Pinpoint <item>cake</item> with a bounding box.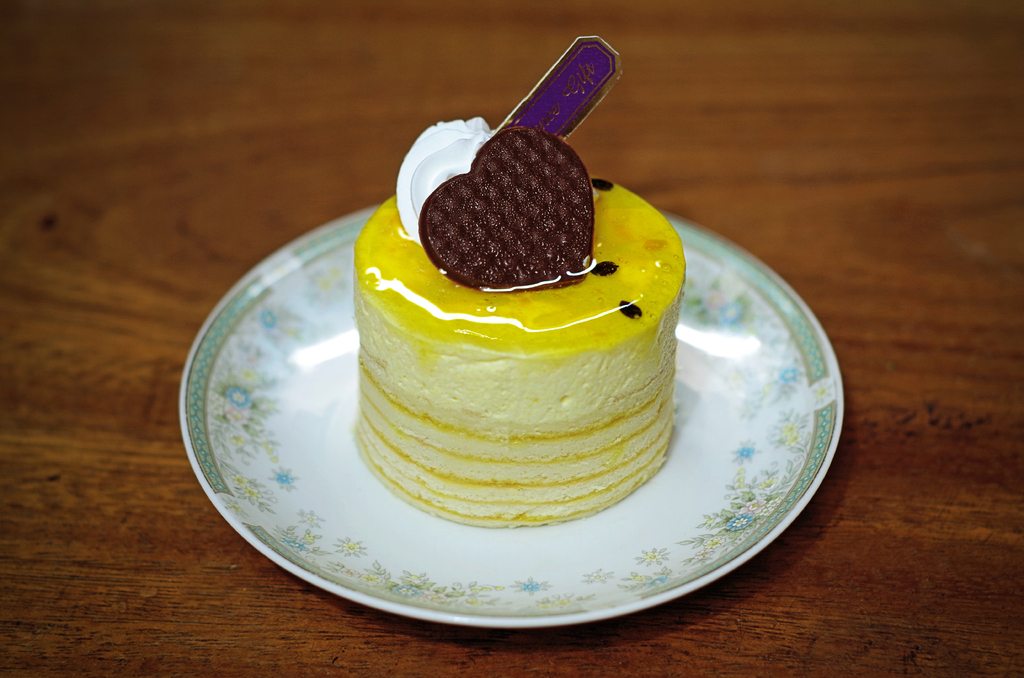
crop(353, 117, 689, 528).
